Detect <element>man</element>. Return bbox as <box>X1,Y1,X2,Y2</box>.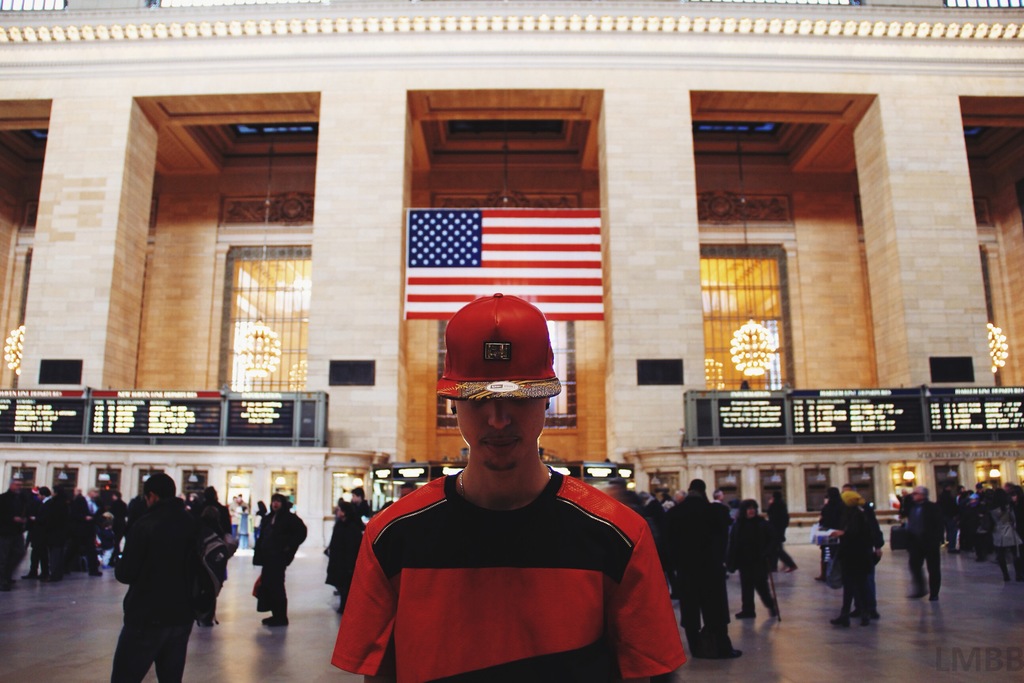
<box>250,491,300,625</box>.
